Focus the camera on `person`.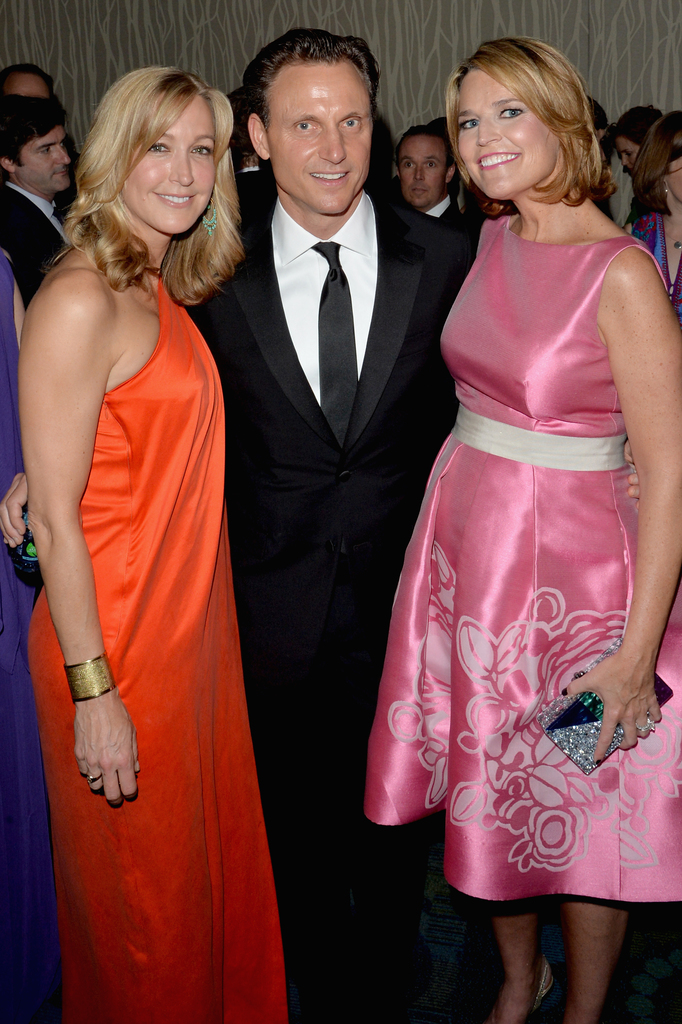
Focus region: box(0, 93, 76, 586).
